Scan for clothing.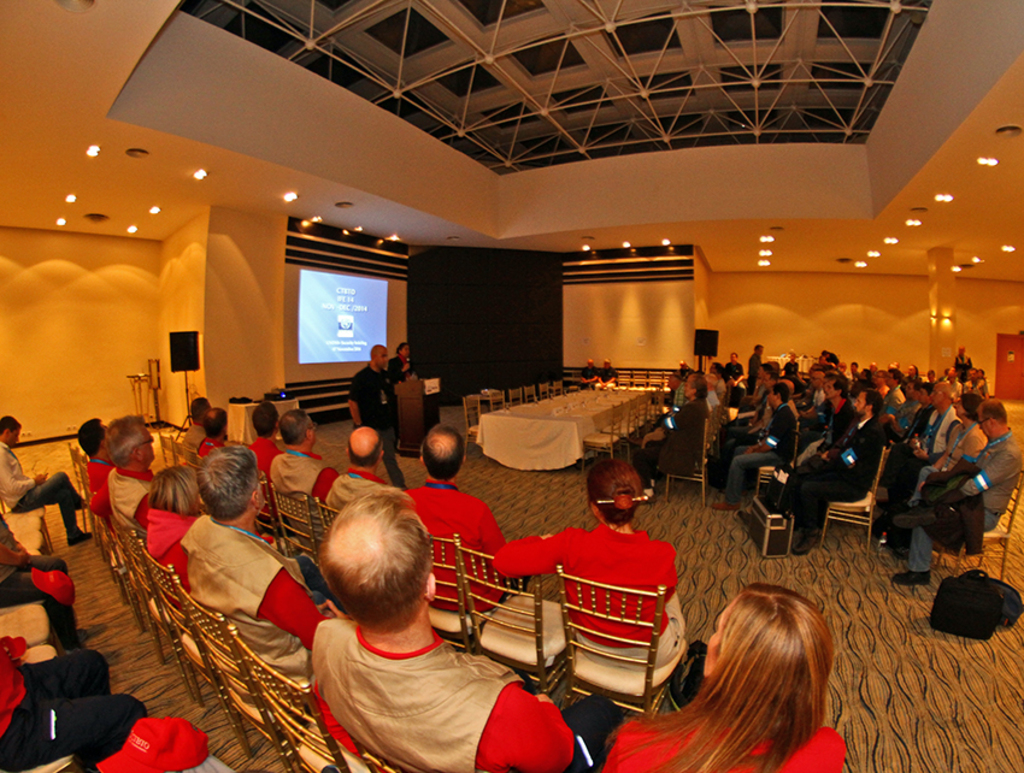
Scan result: BBox(173, 507, 323, 692).
